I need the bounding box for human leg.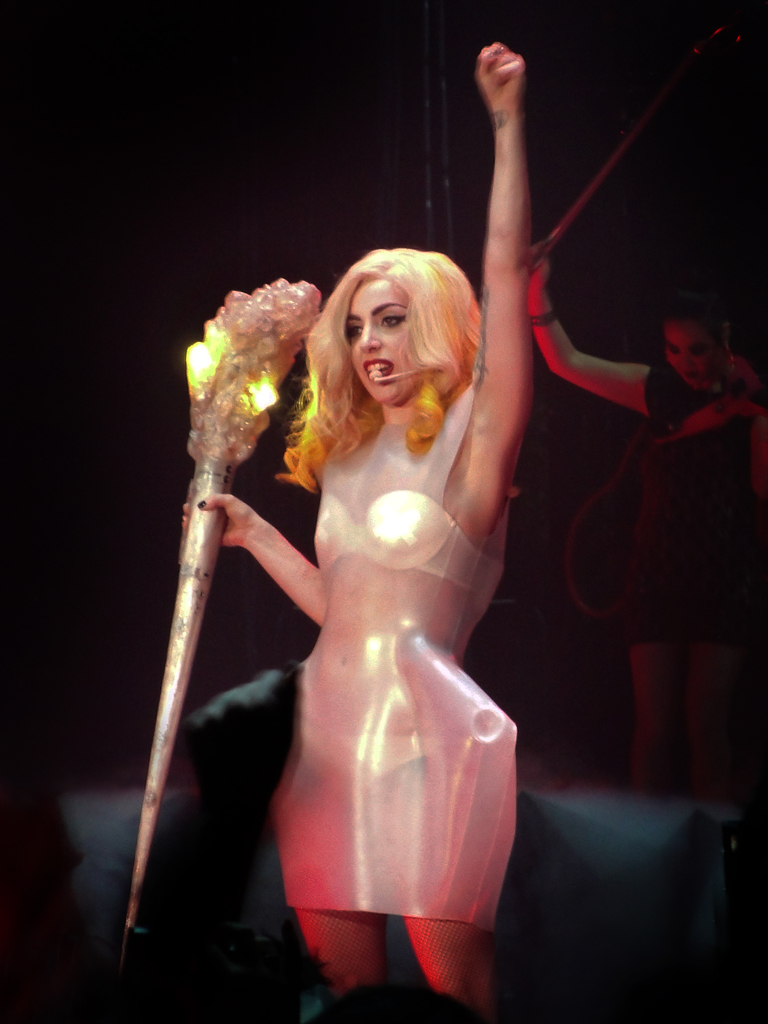
Here it is: box(411, 913, 492, 1020).
